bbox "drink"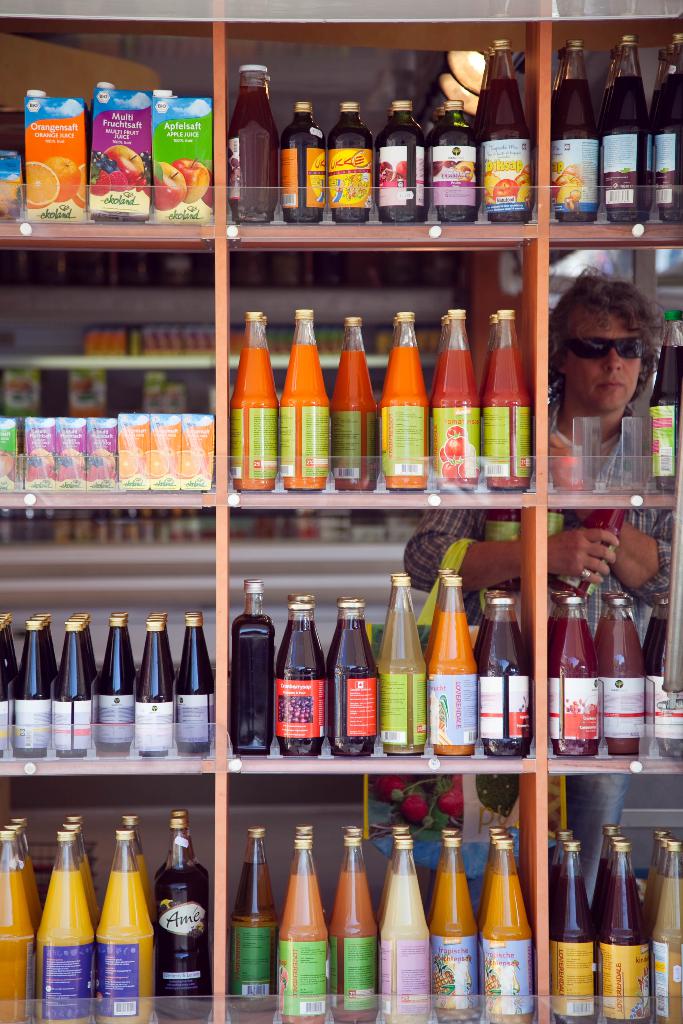
[376, 342, 436, 490]
